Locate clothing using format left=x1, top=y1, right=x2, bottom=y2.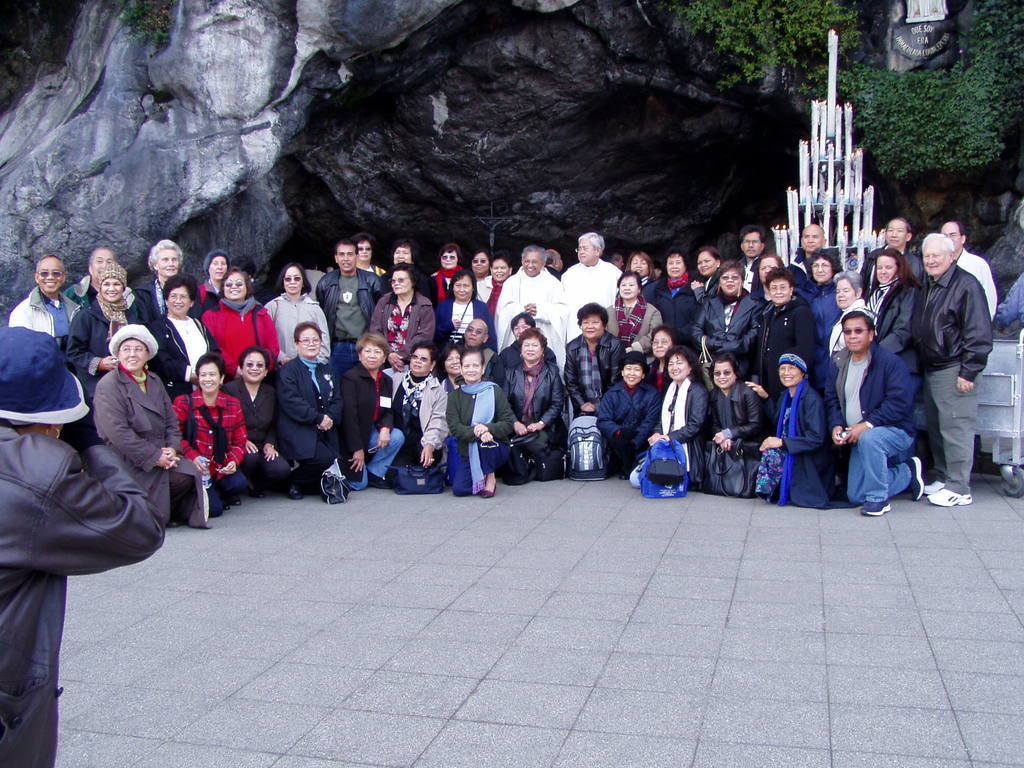
left=955, top=252, right=1000, bottom=326.
